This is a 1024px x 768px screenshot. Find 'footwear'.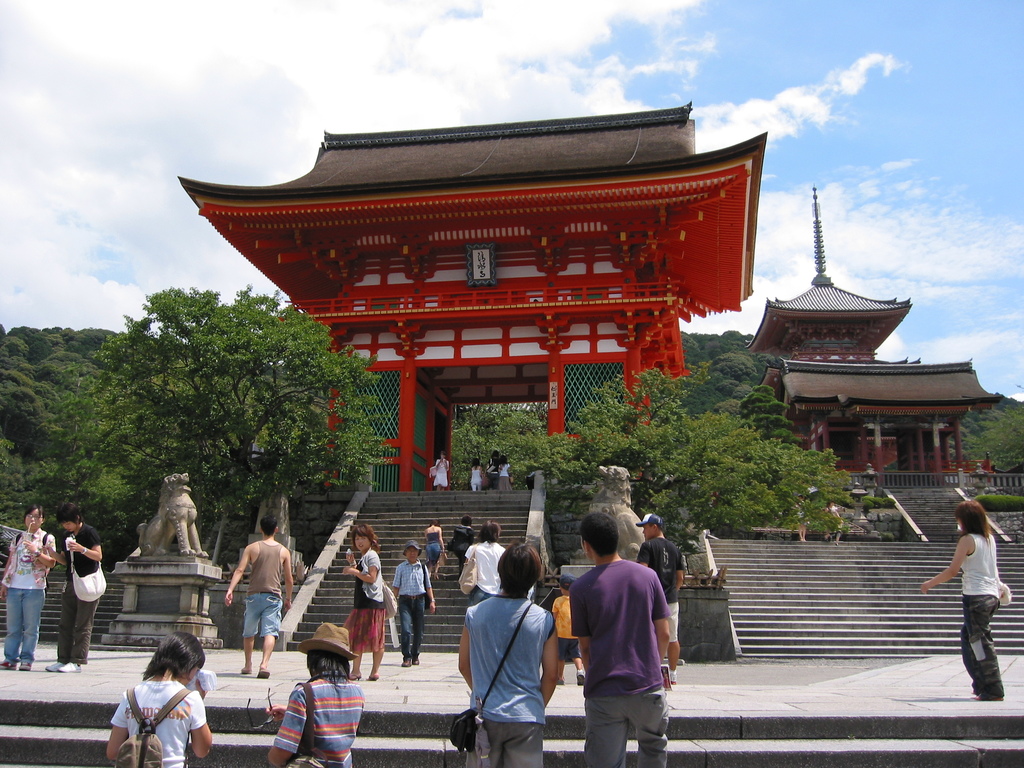
Bounding box: 57:660:83:676.
